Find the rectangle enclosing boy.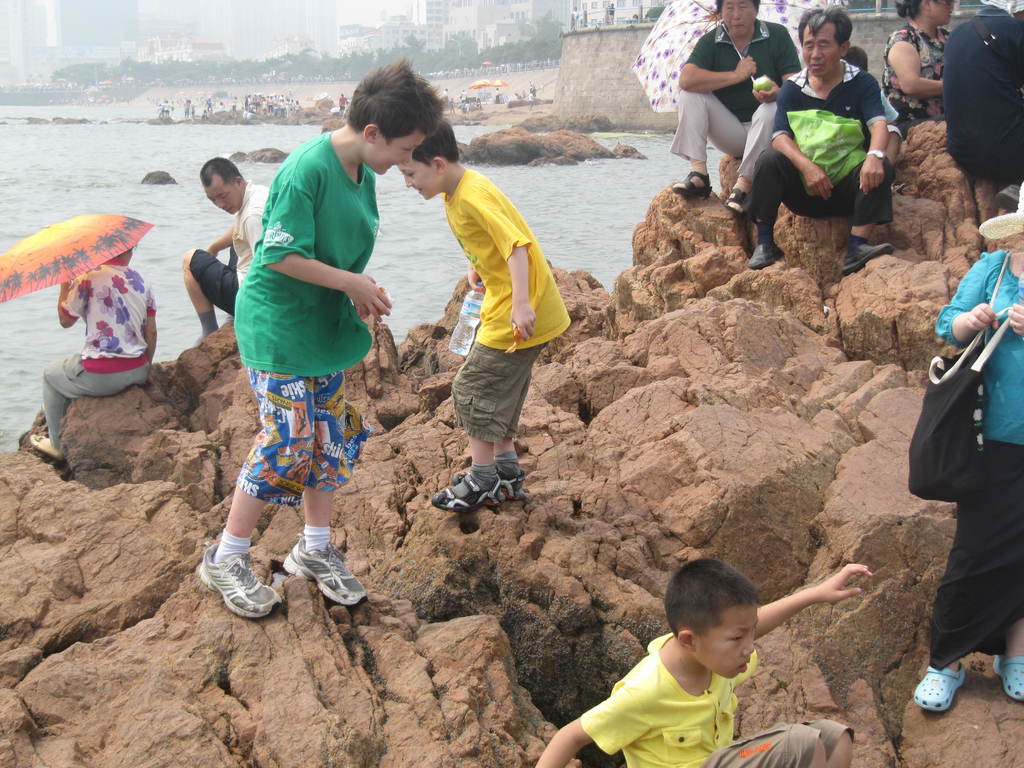
397, 122, 570, 512.
